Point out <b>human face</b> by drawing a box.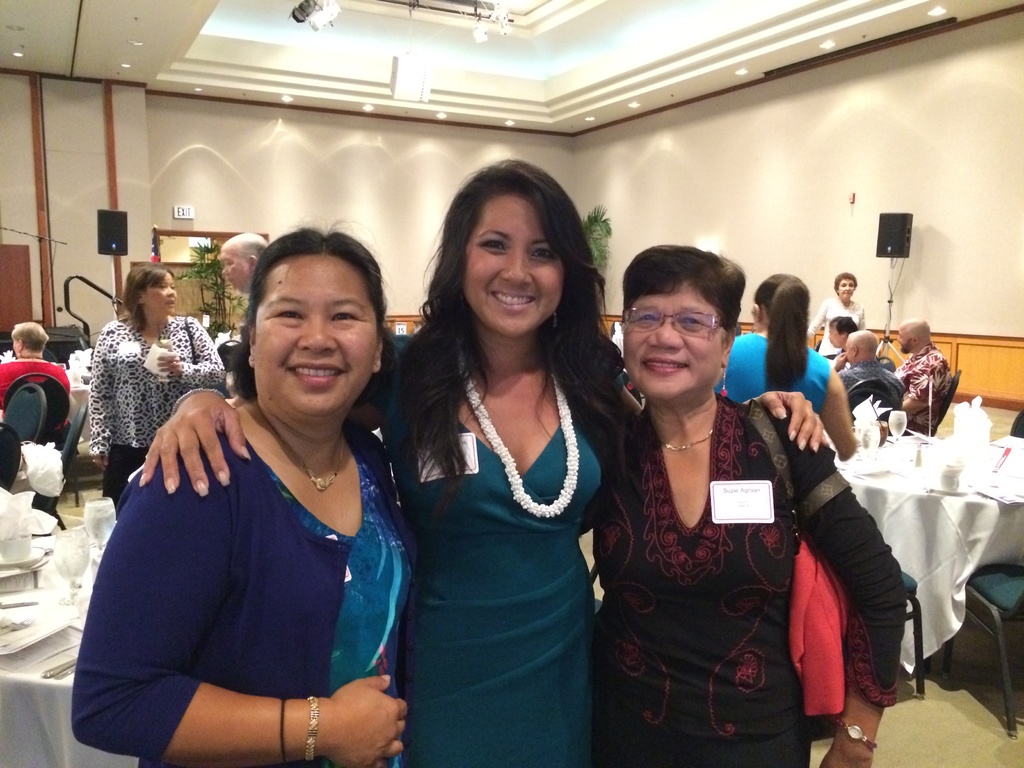
BBox(141, 274, 175, 316).
